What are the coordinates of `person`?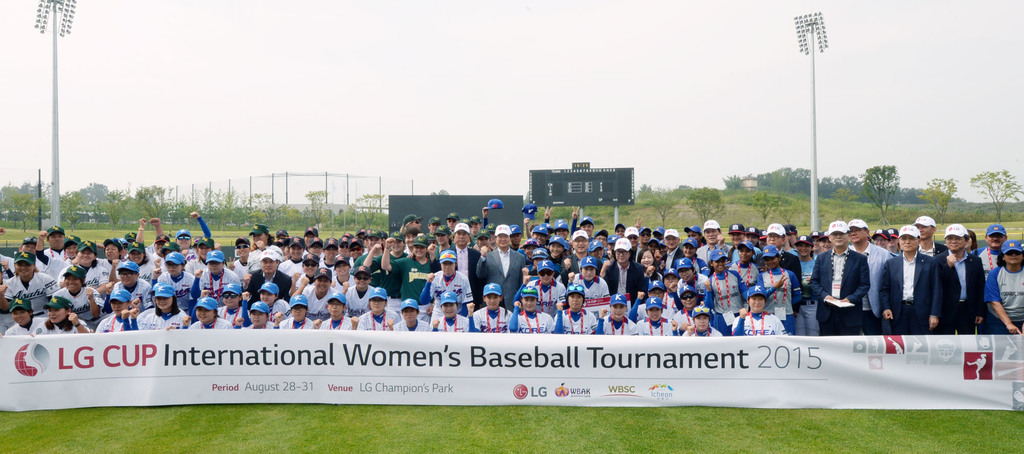
[x1=556, y1=286, x2=604, y2=339].
